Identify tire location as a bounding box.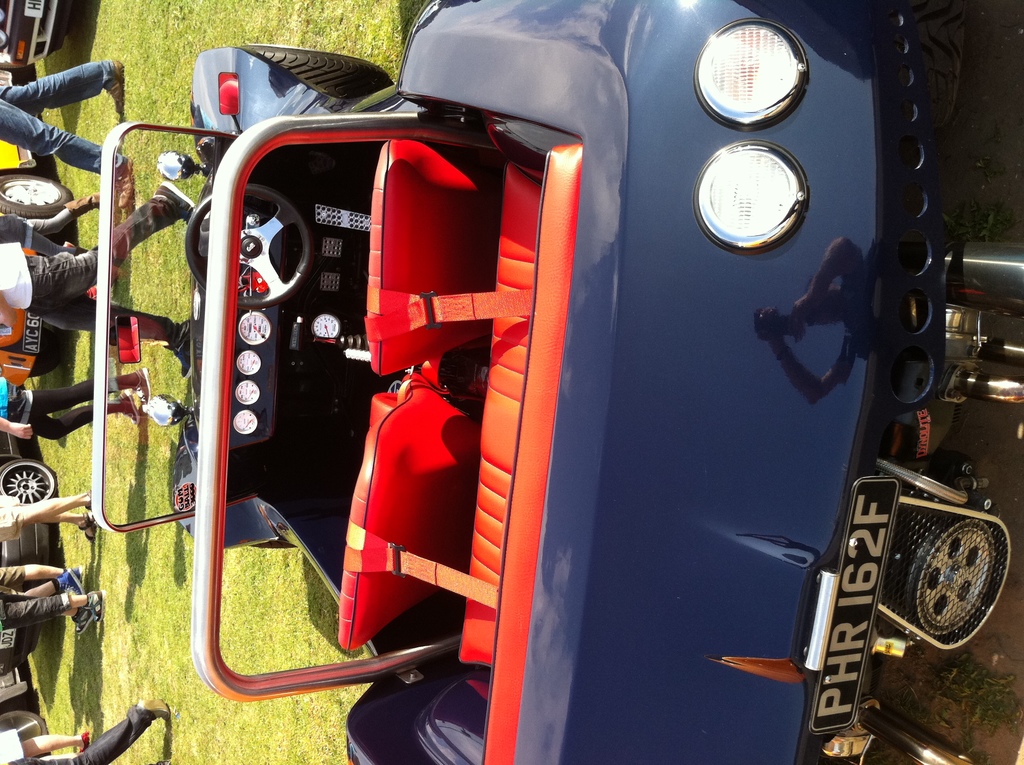
[0, 460, 52, 504].
